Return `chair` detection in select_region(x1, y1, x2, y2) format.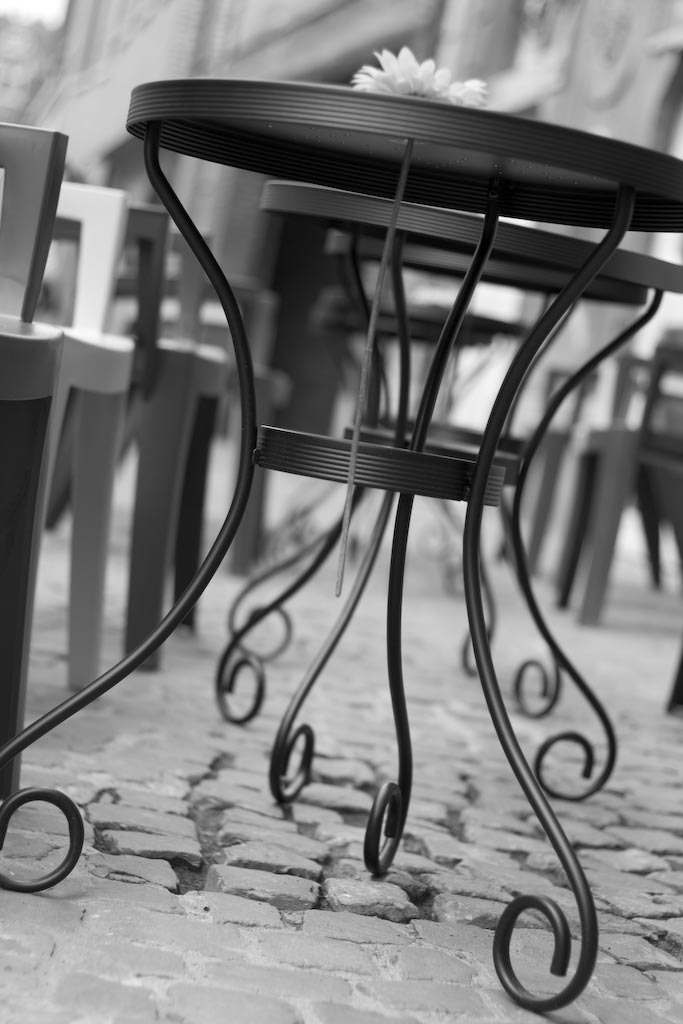
select_region(559, 334, 682, 628).
